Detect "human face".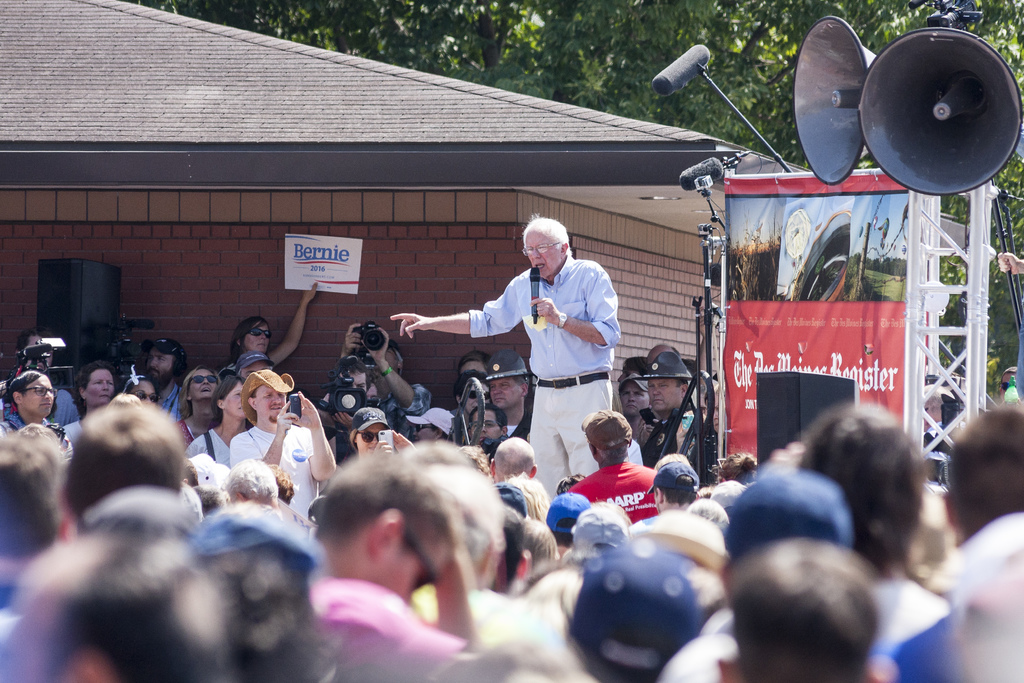
Detected at <region>645, 374, 682, 409</region>.
